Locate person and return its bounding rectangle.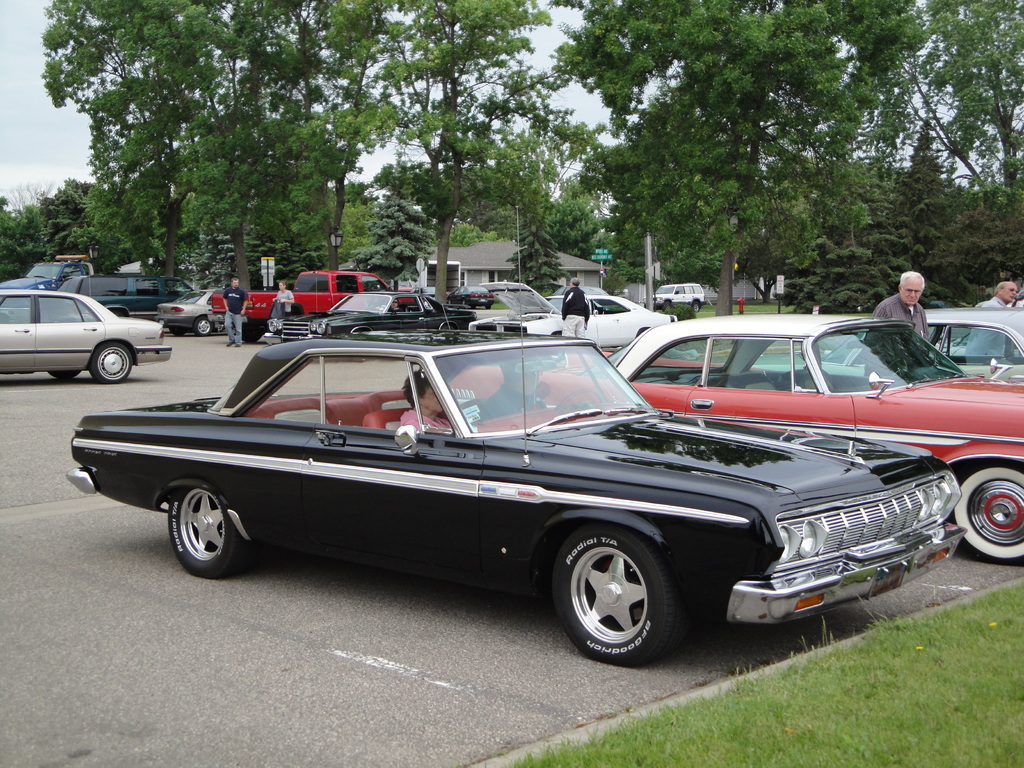
271/277/297/314.
